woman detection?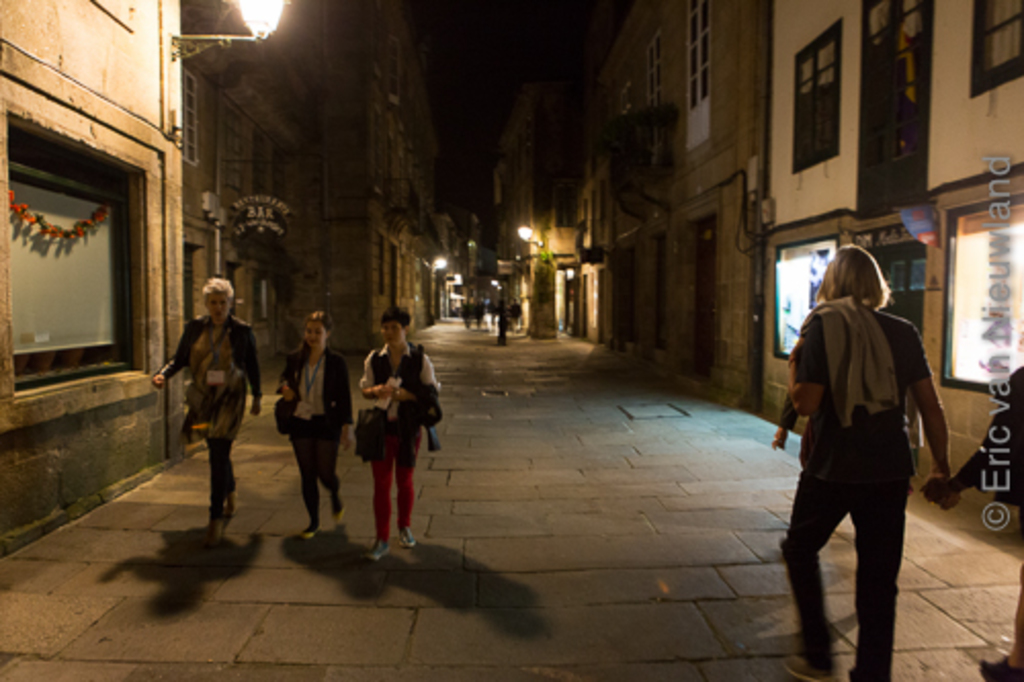
(x1=145, y1=272, x2=262, y2=549)
